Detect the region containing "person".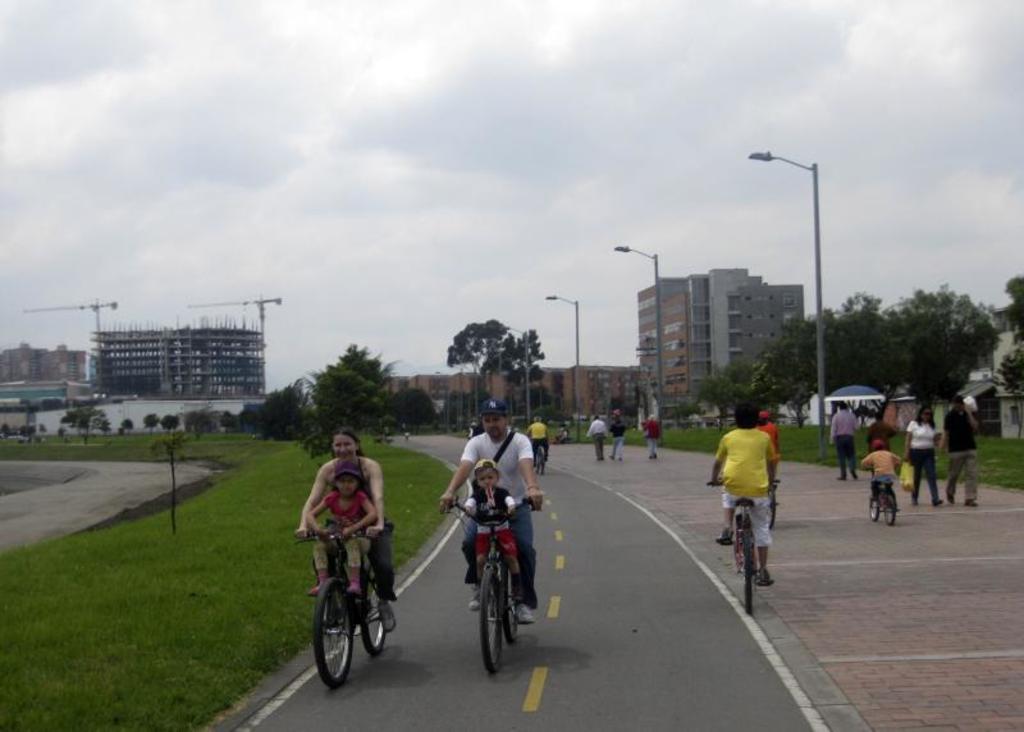
box(850, 436, 904, 512).
